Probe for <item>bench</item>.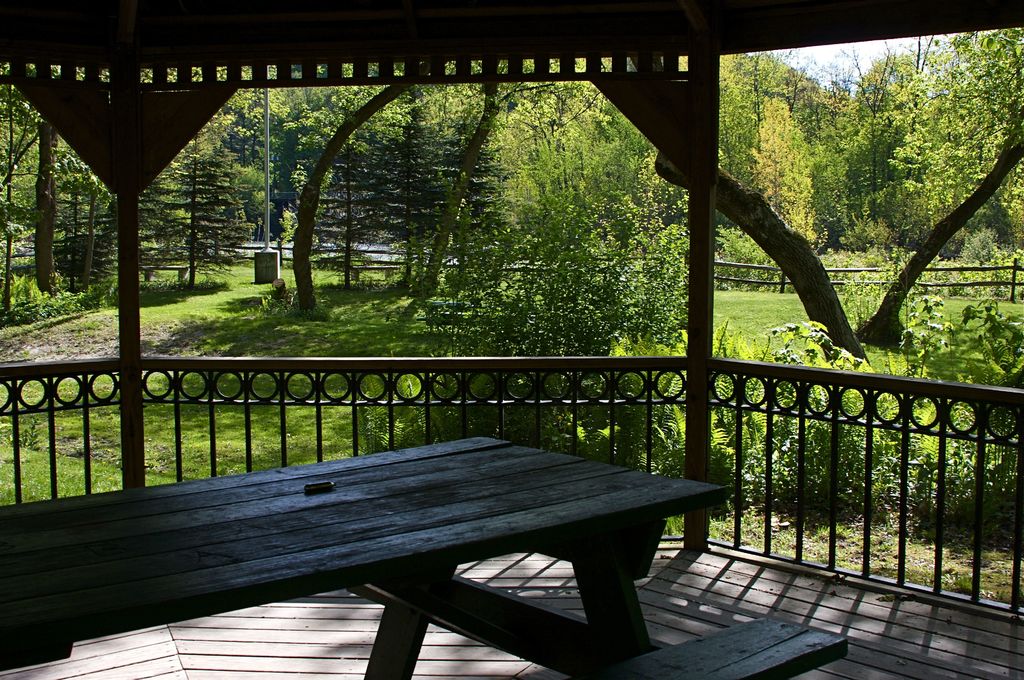
Probe result: bbox=(27, 419, 742, 679).
